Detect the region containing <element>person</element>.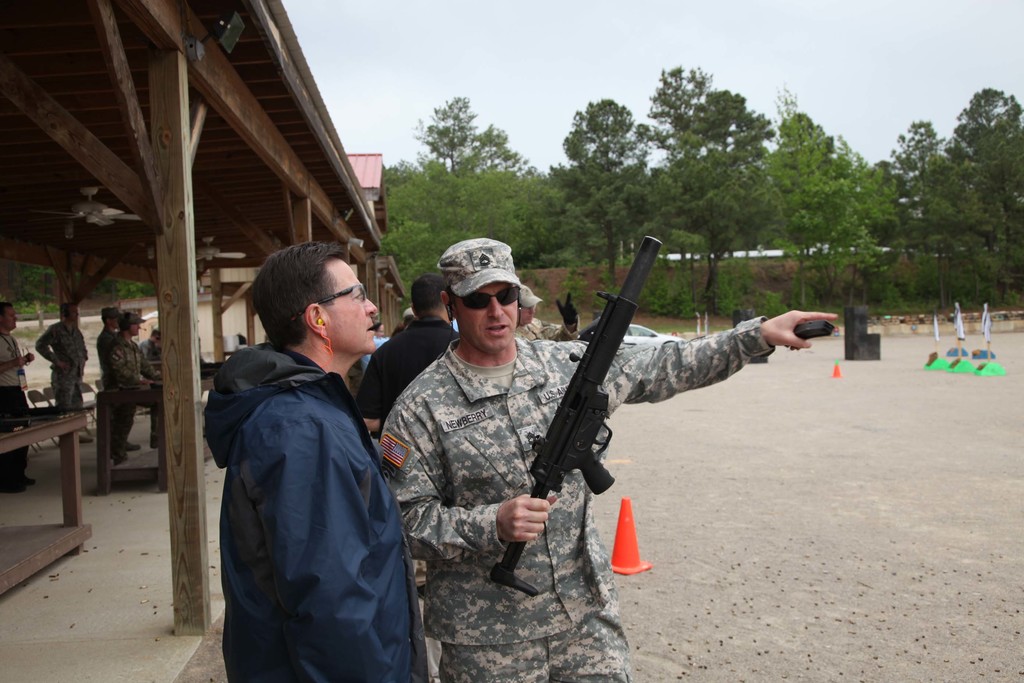
crop(188, 236, 404, 682).
